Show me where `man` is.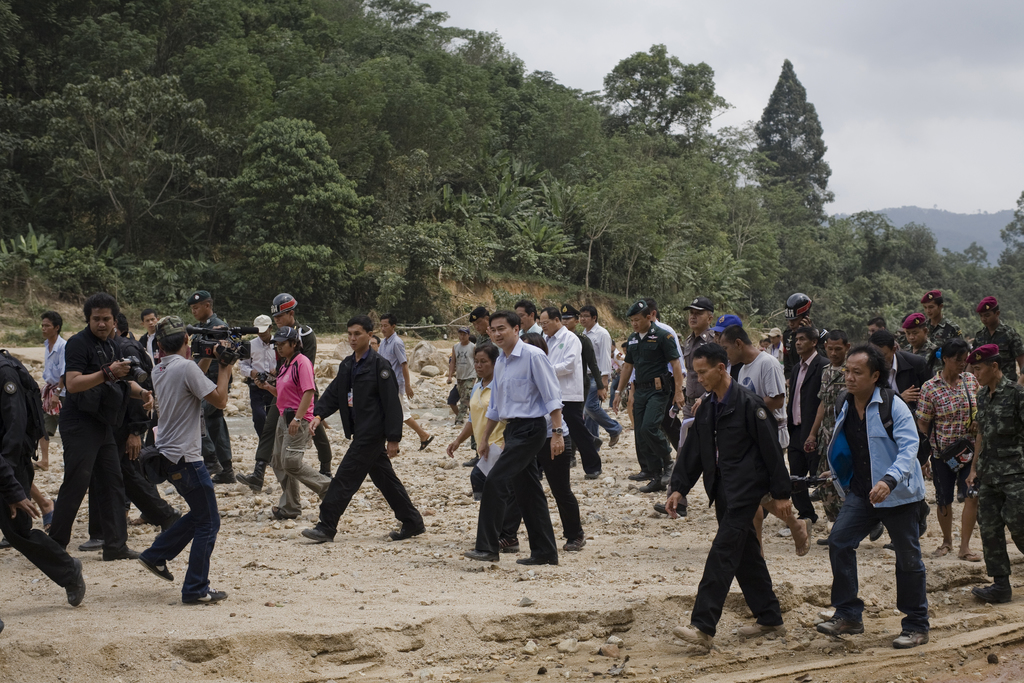
`man` is at box=[465, 306, 495, 344].
